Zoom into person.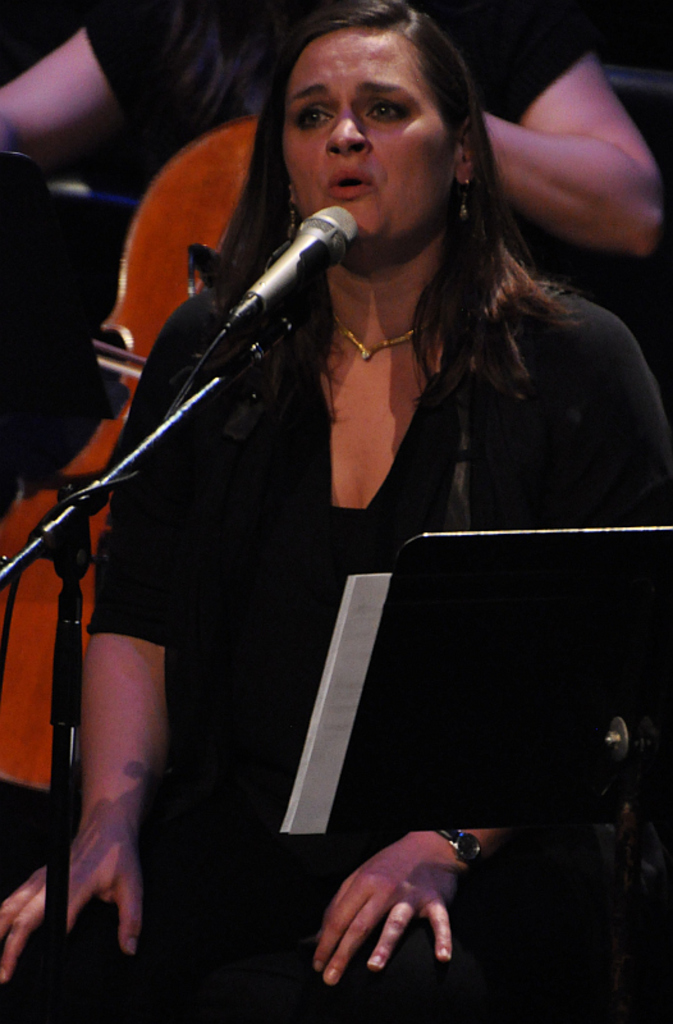
Zoom target: [55,29,628,977].
